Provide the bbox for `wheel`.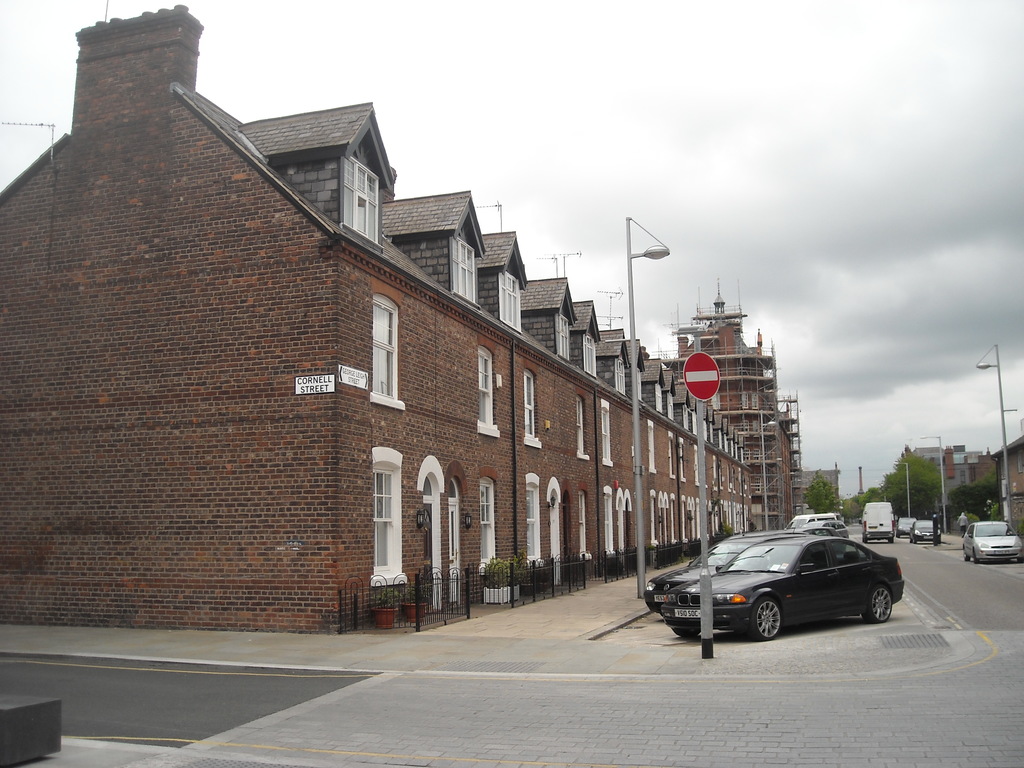
<region>936, 538, 939, 543</region>.
